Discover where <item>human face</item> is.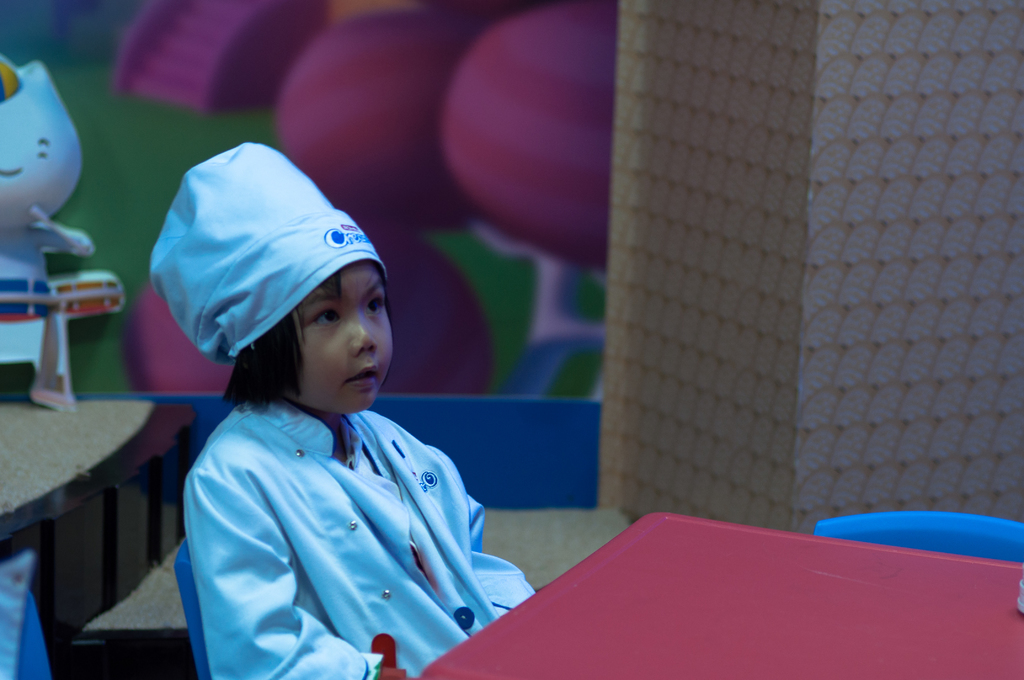
Discovered at crop(294, 259, 392, 416).
